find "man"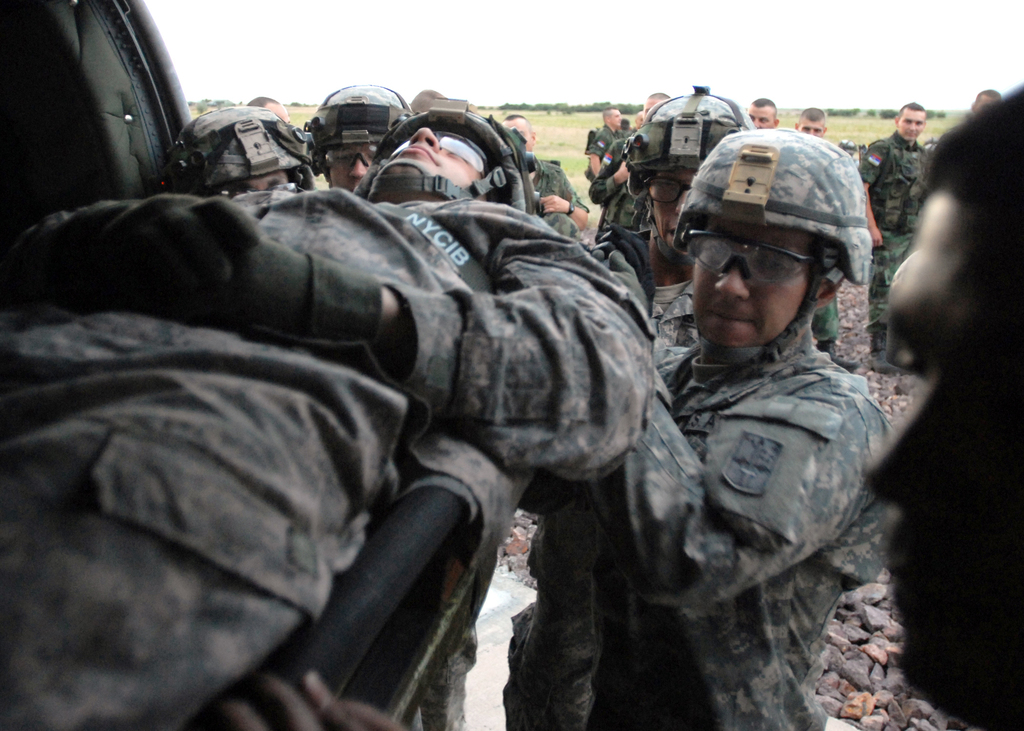
bbox(309, 84, 415, 196)
